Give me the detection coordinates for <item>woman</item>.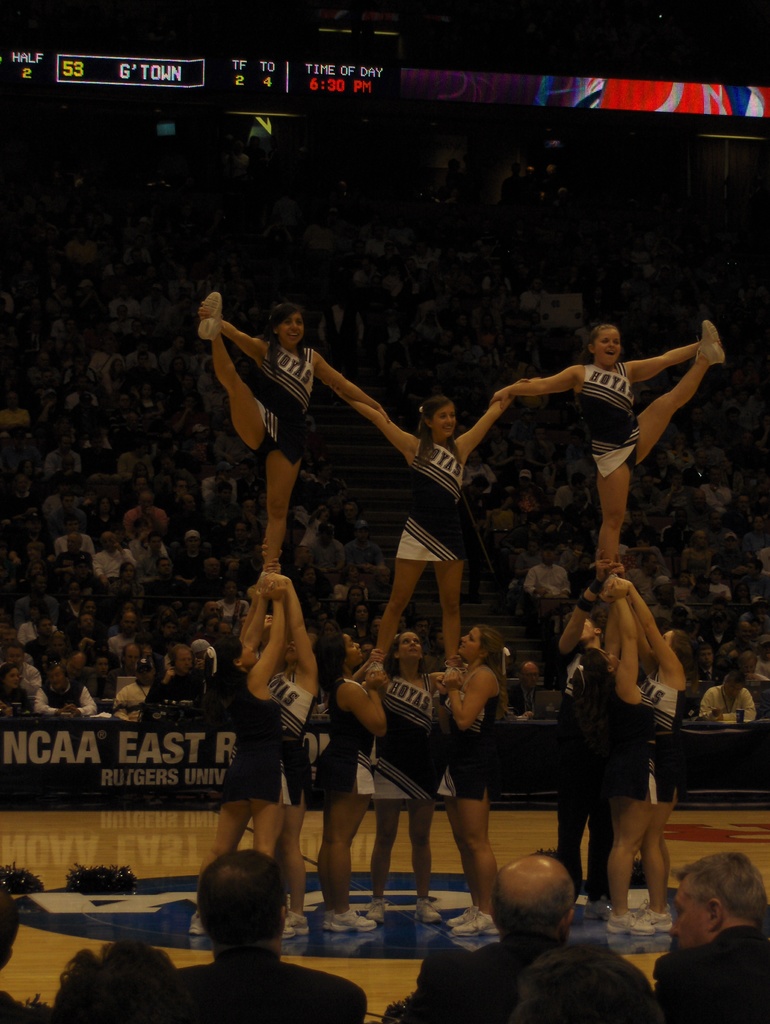
rect(565, 579, 661, 937).
